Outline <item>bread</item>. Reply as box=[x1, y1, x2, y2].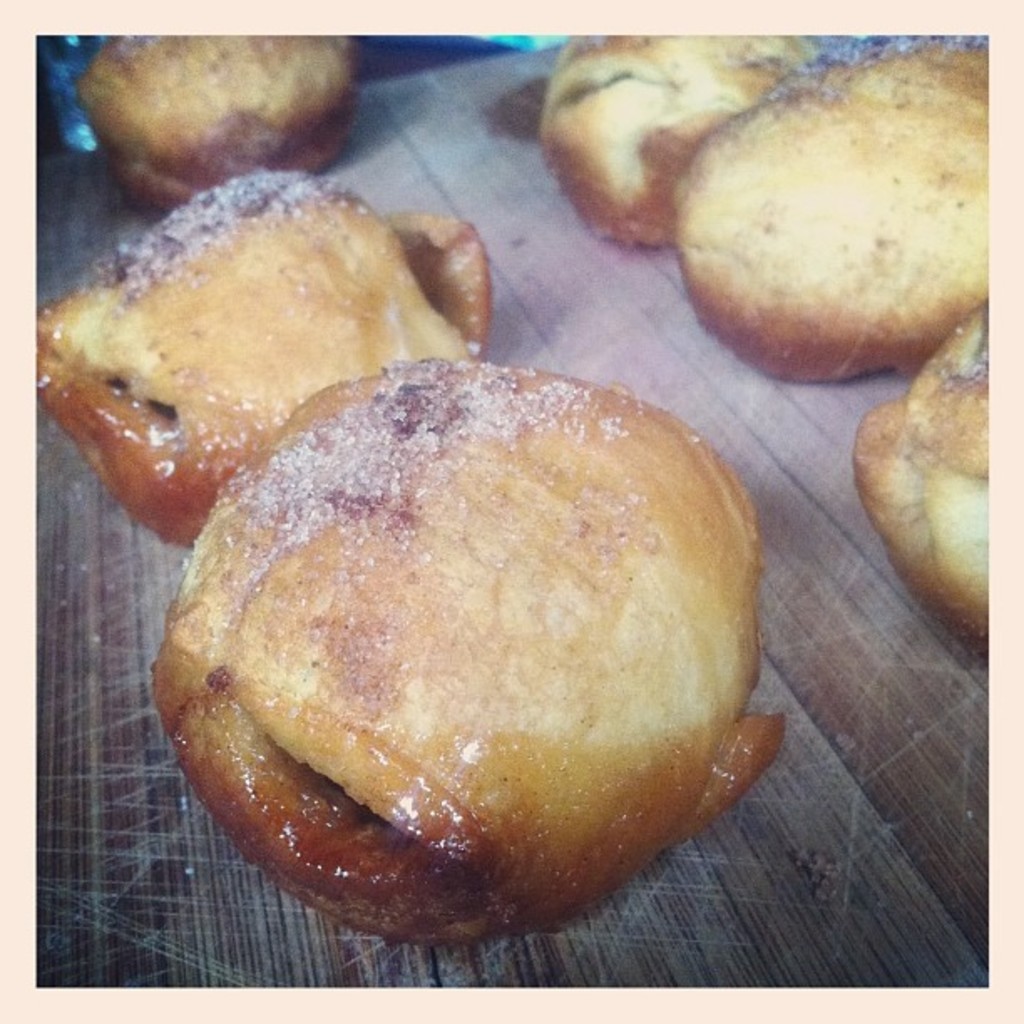
box=[674, 32, 992, 385].
